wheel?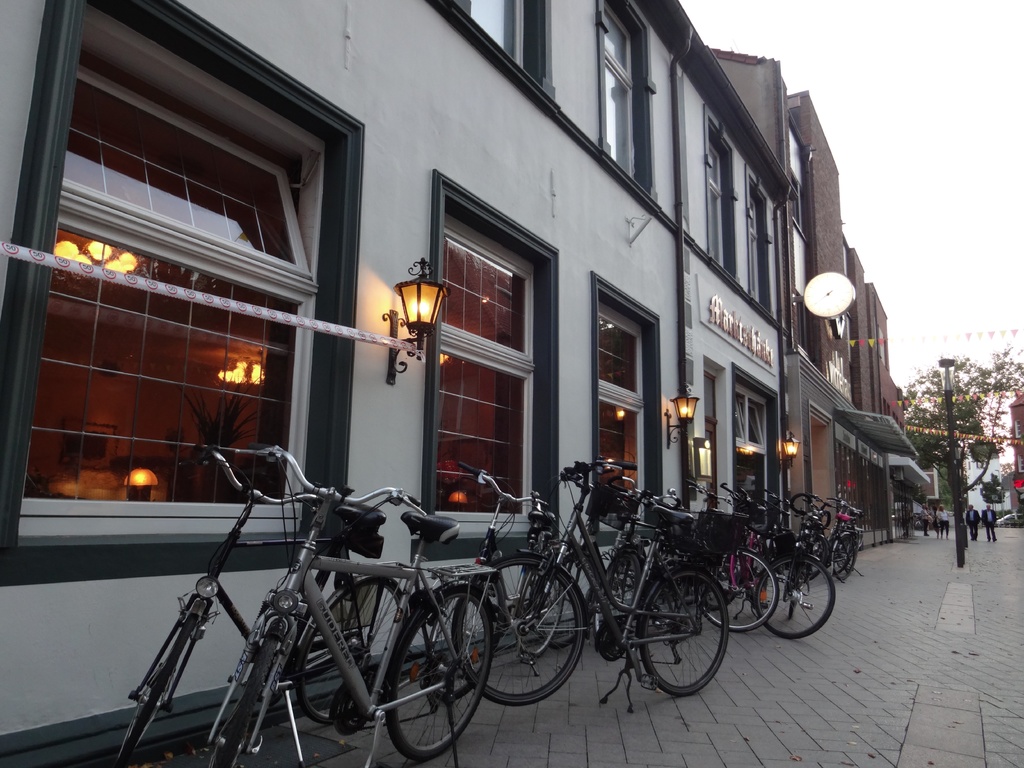
(x1=451, y1=550, x2=588, y2=706)
